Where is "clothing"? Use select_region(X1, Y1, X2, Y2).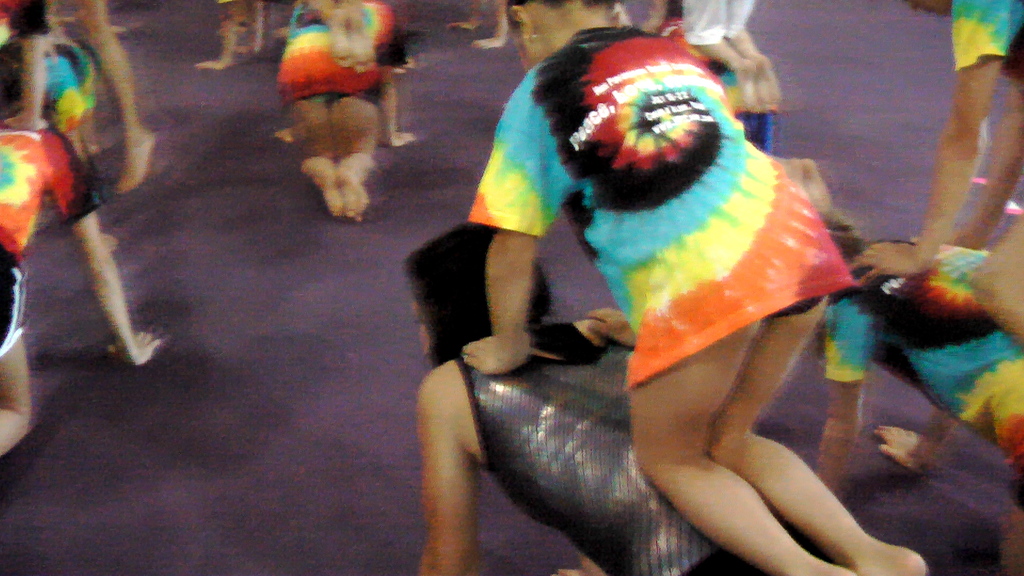
select_region(440, 13, 849, 428).
